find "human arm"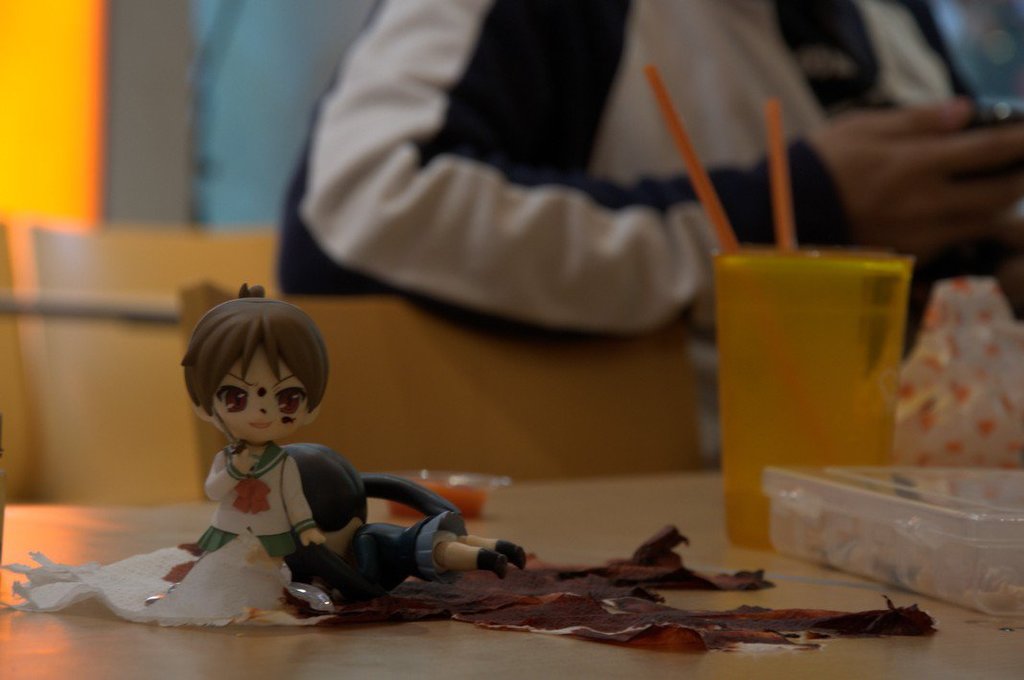
(808, 92, 1023, 257)
